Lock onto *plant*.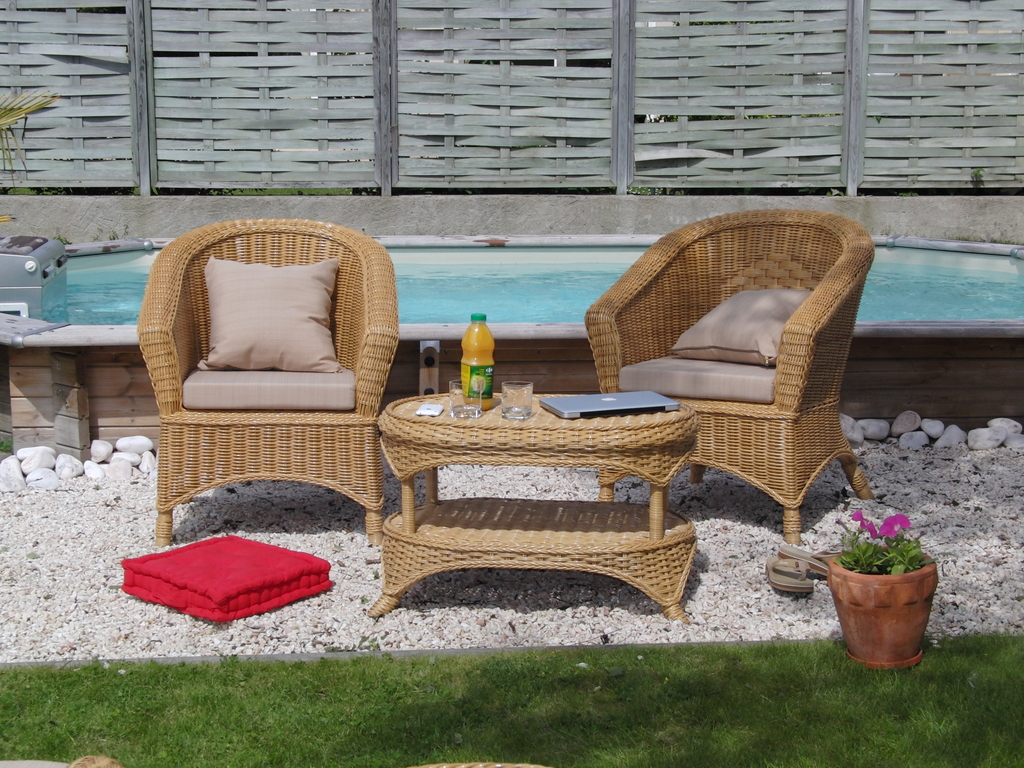
Locked: [809, 488, 954, 653].
